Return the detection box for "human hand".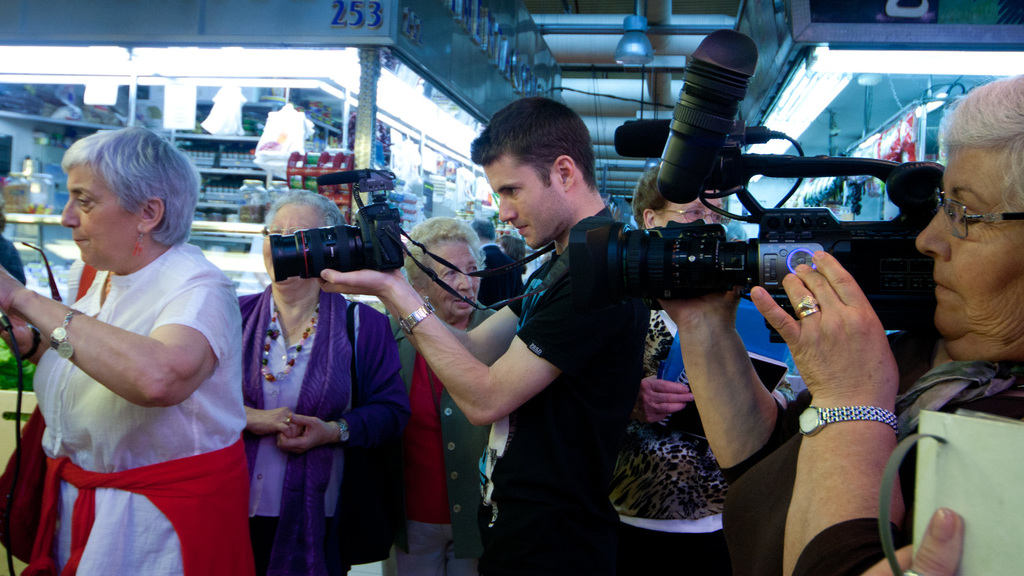
x1=861 y1=503 x2=968 y2=575.
